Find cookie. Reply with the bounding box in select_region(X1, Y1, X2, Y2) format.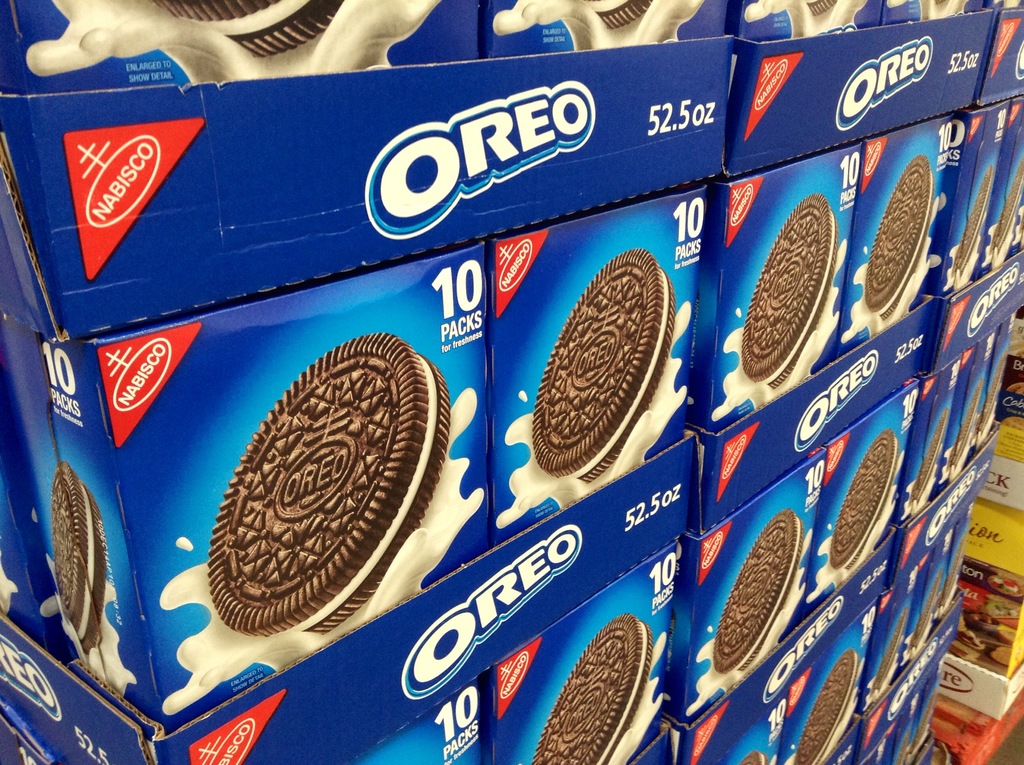
select_region(993, 154, 1023, 257).
